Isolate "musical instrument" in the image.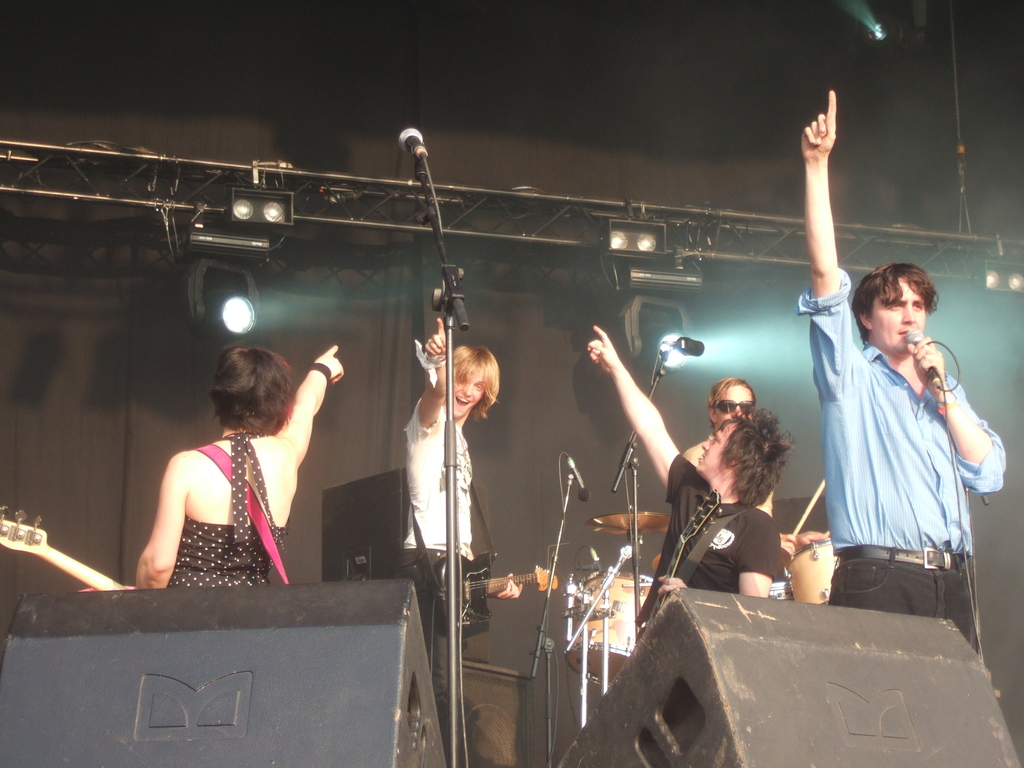
Isolated region: [582,508,673,536].
